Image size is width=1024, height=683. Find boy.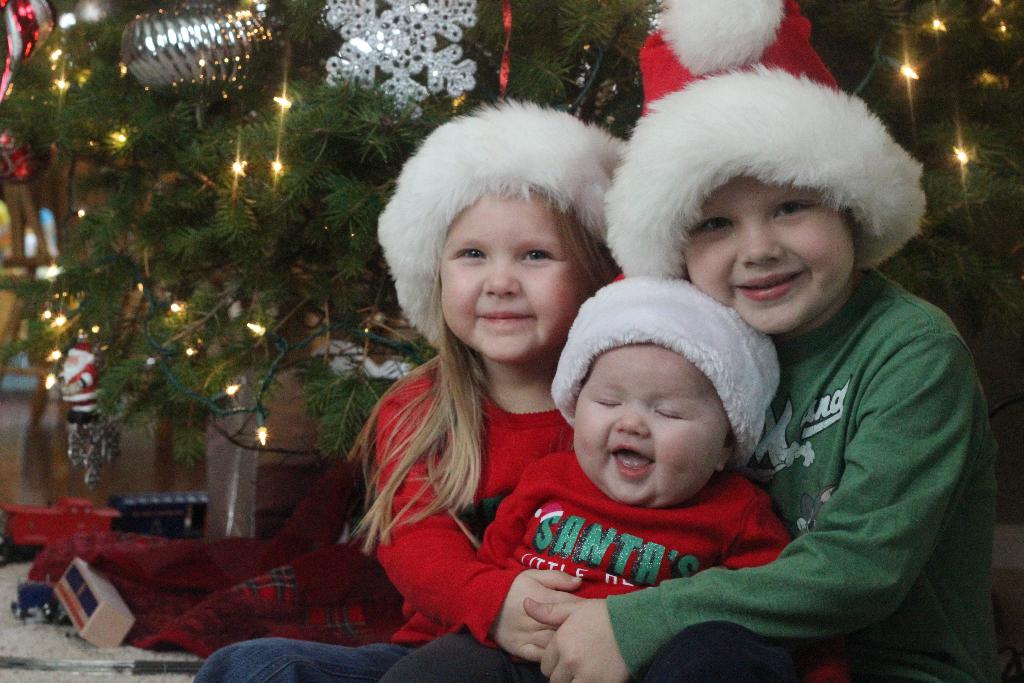
region(384, 273, 792, 682).
